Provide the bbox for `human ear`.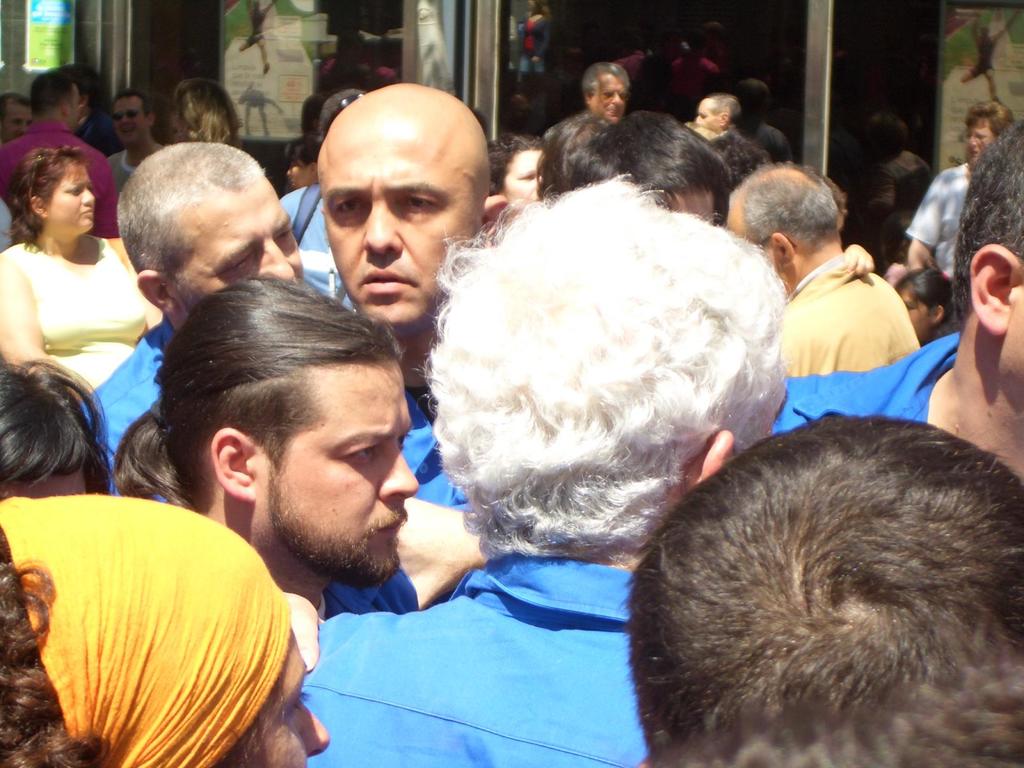
583, 89, 590, 101.
